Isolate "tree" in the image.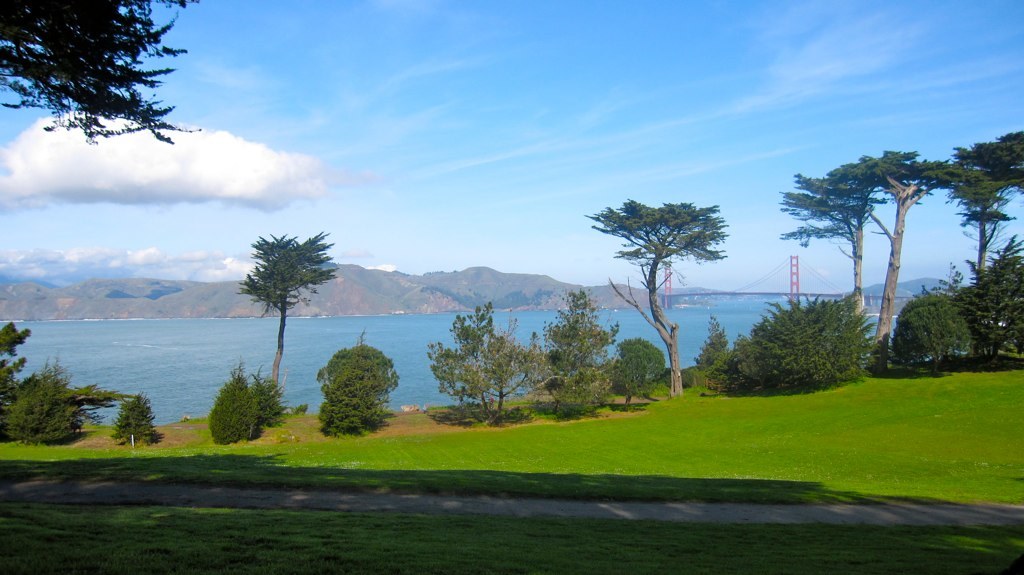
Isolated region: left=215, top=363, right=284, bottom=449.
